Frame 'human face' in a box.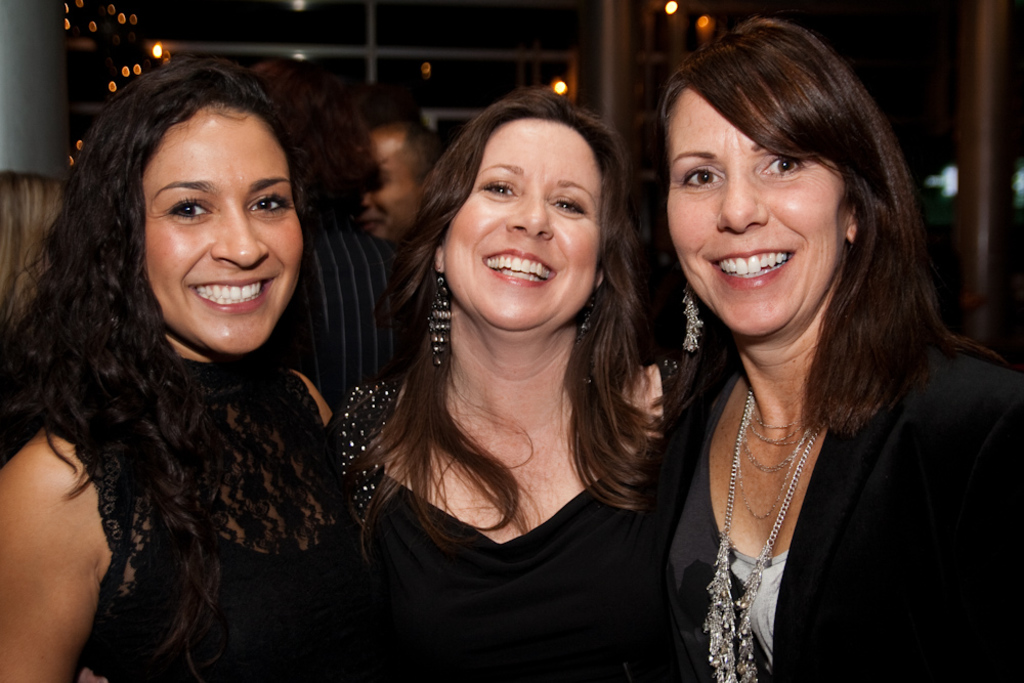
left=668, top=89, right=848, bottom=338.
